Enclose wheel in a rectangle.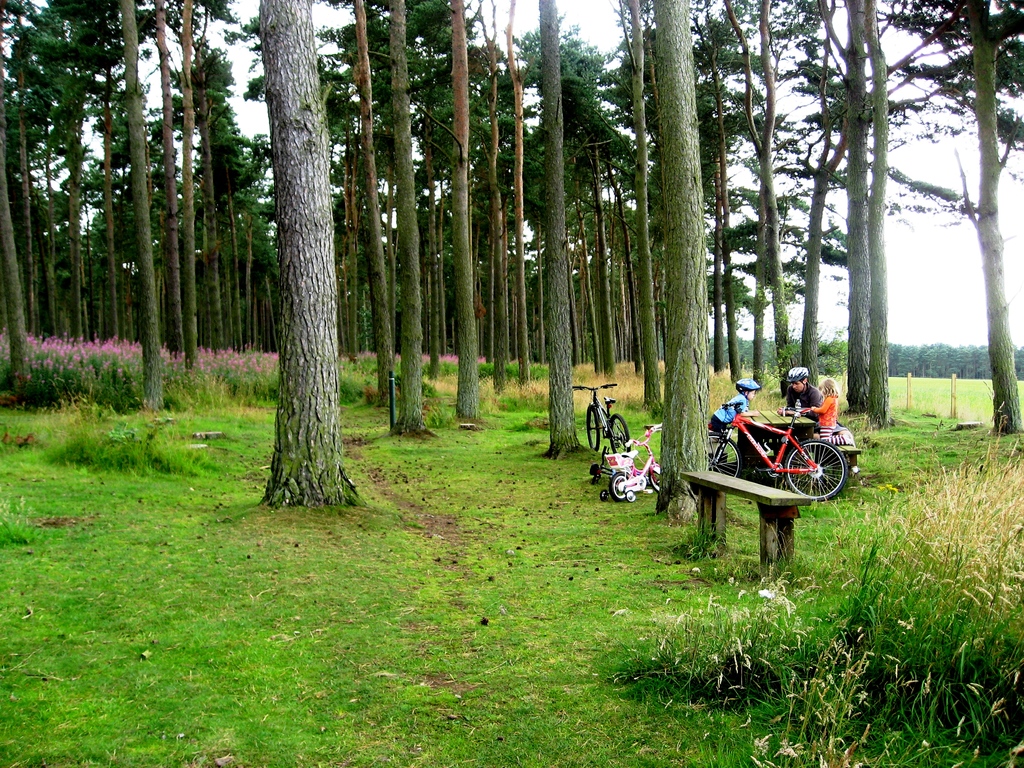
rect(605, 414, 627, 452).
